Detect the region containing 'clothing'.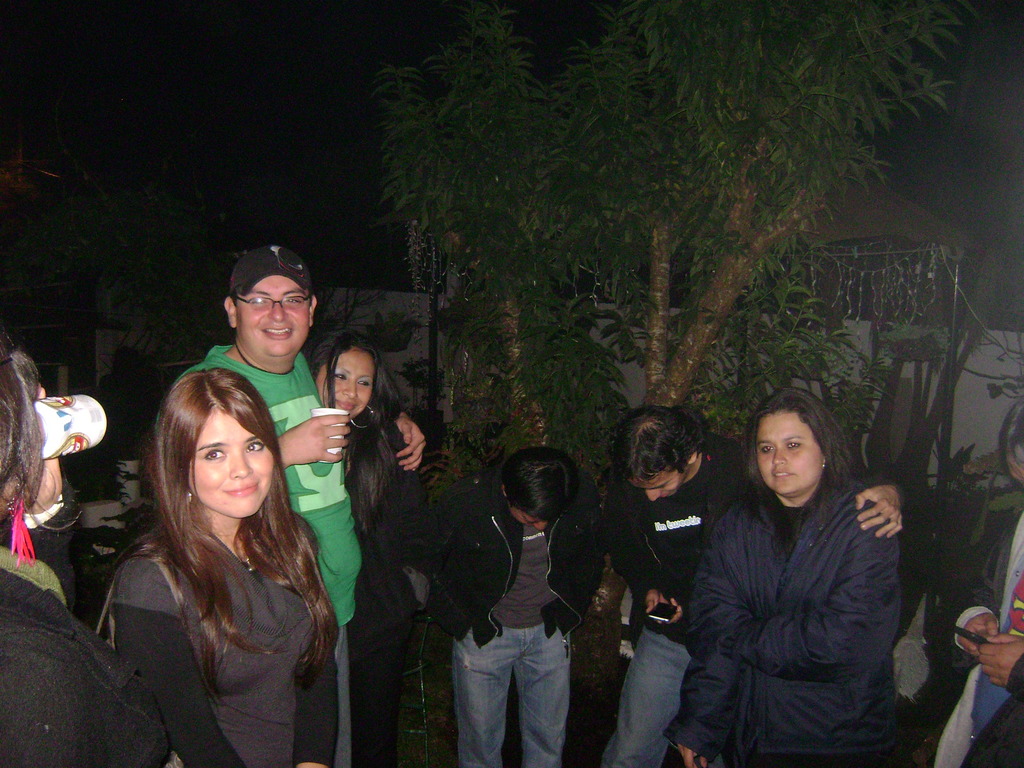
{"left": 327, "top": 414, "right": 433, "bottom": 767}.
